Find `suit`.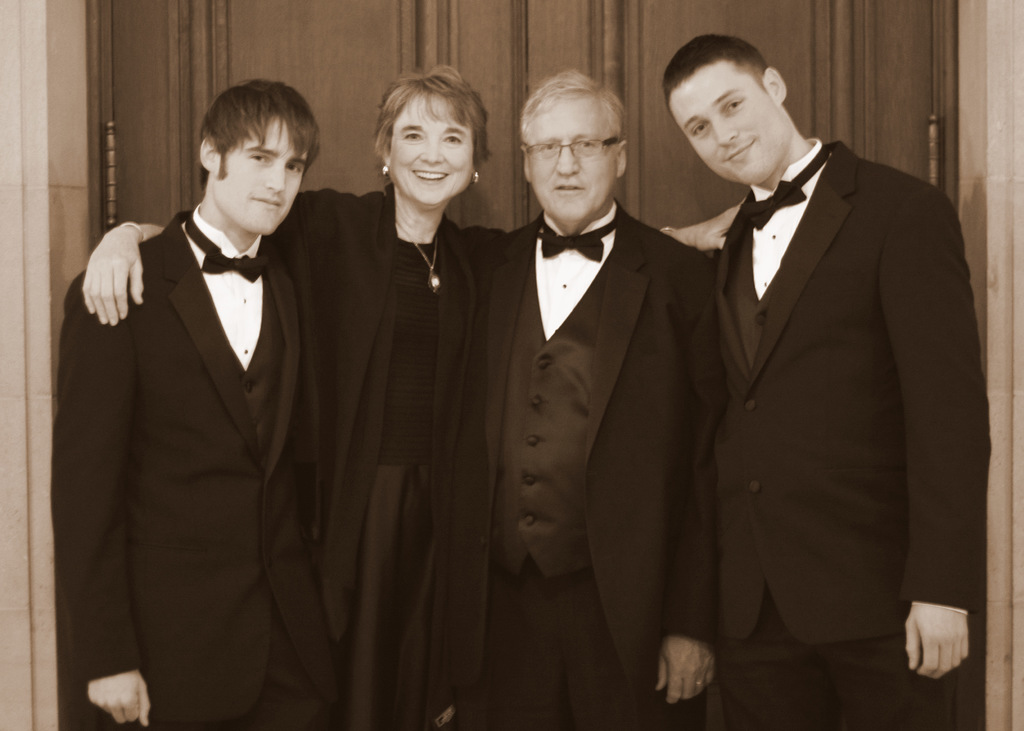
crop(260, 181, 508, 730).
